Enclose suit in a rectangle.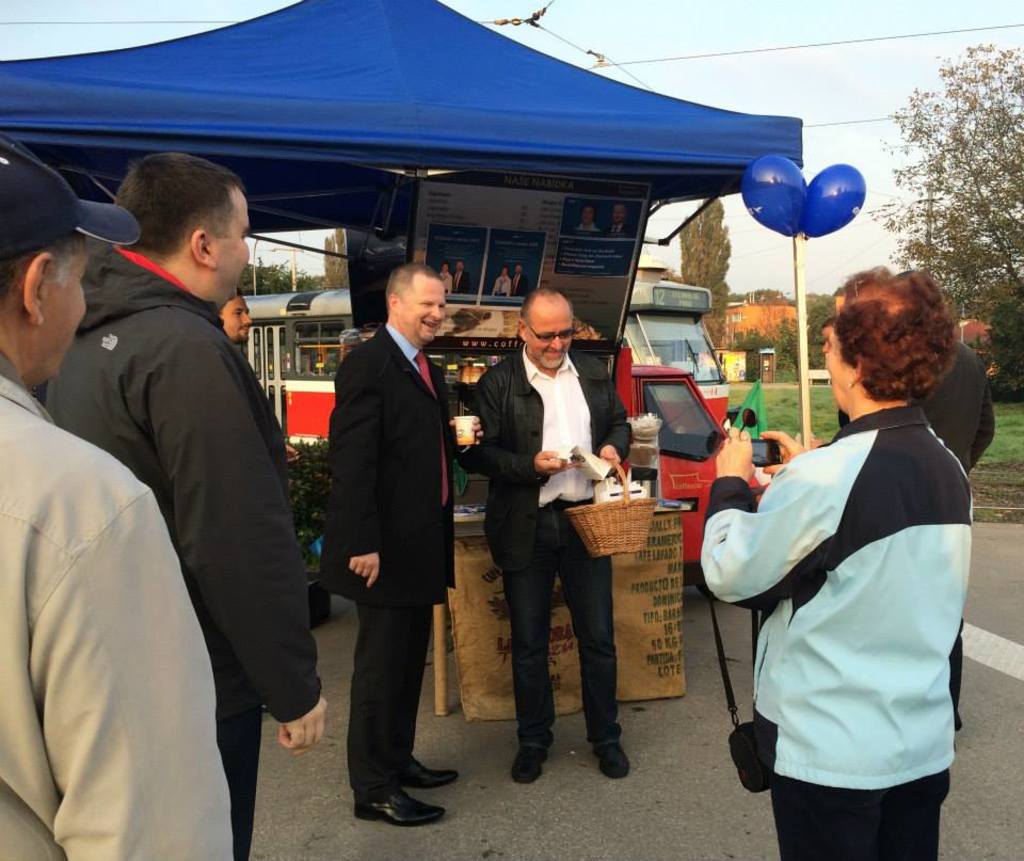
Rect(322, 235, 466, 798).
